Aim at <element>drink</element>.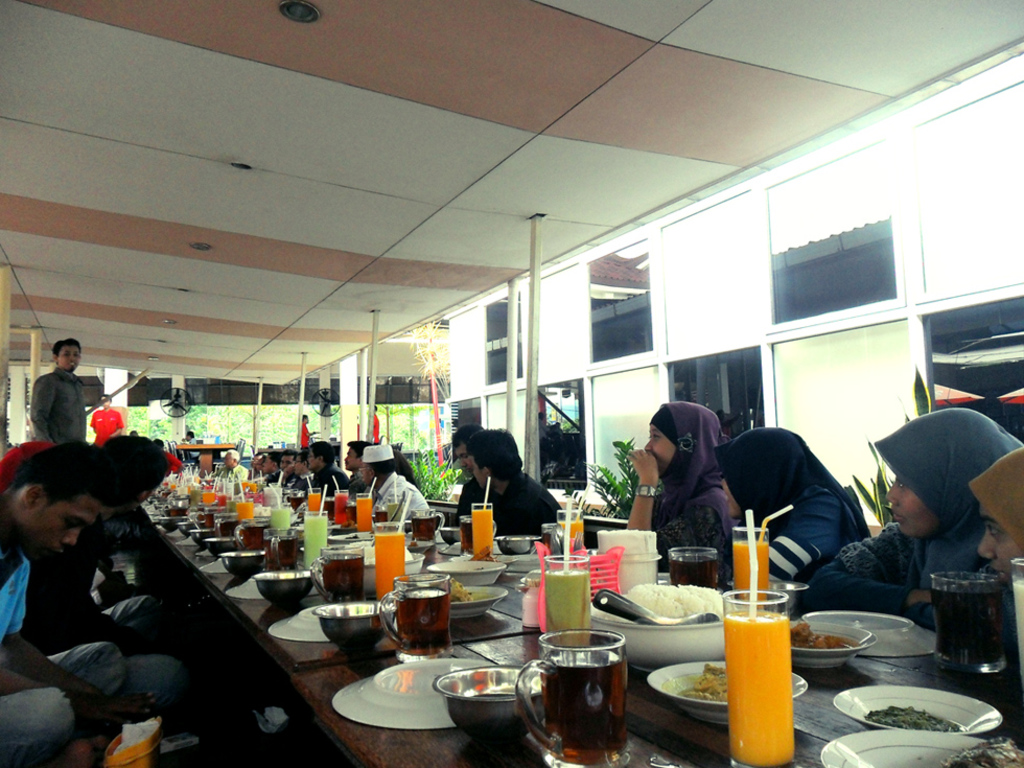
Aimed at 304,517,327,572.
